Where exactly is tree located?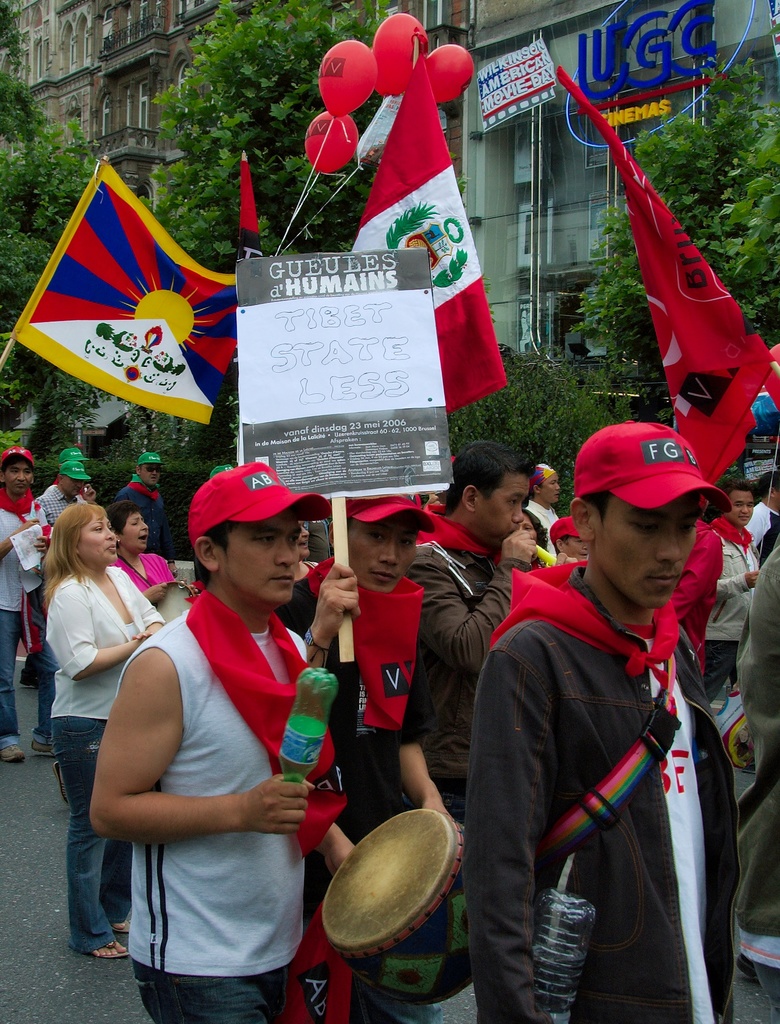
Its bounding box is box=[571, 62, 777, 420].
